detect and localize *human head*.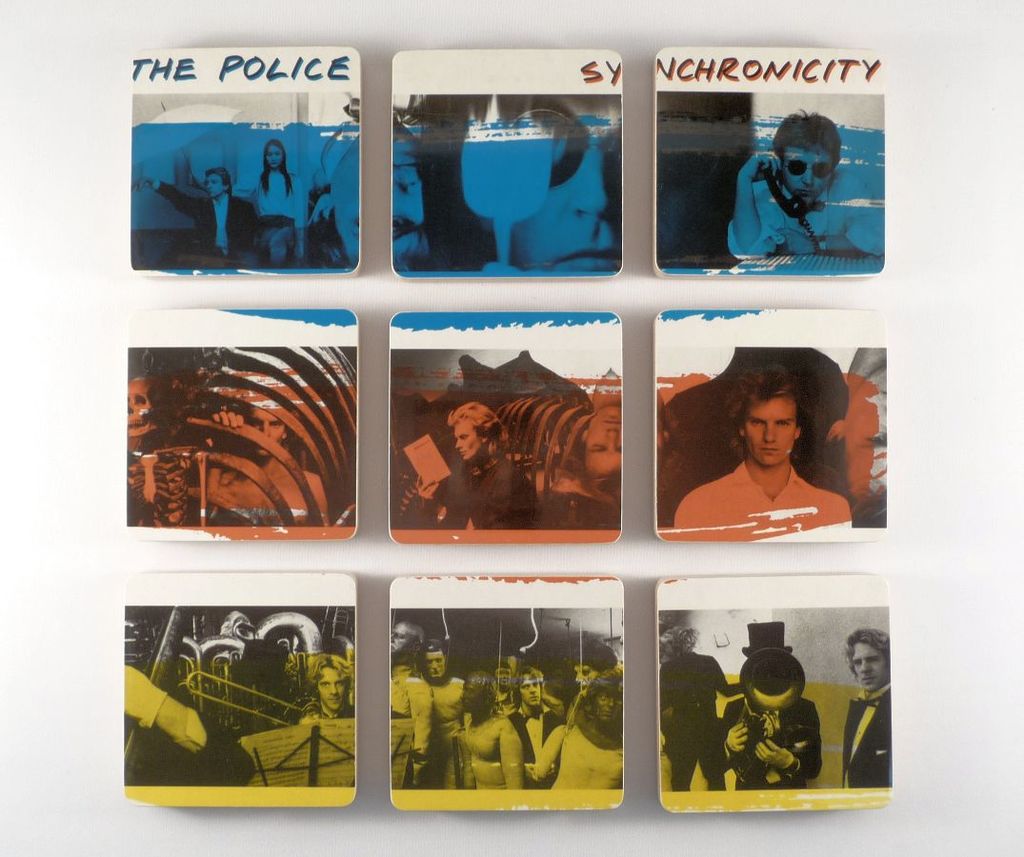
Localized at 572/635/614/689.
